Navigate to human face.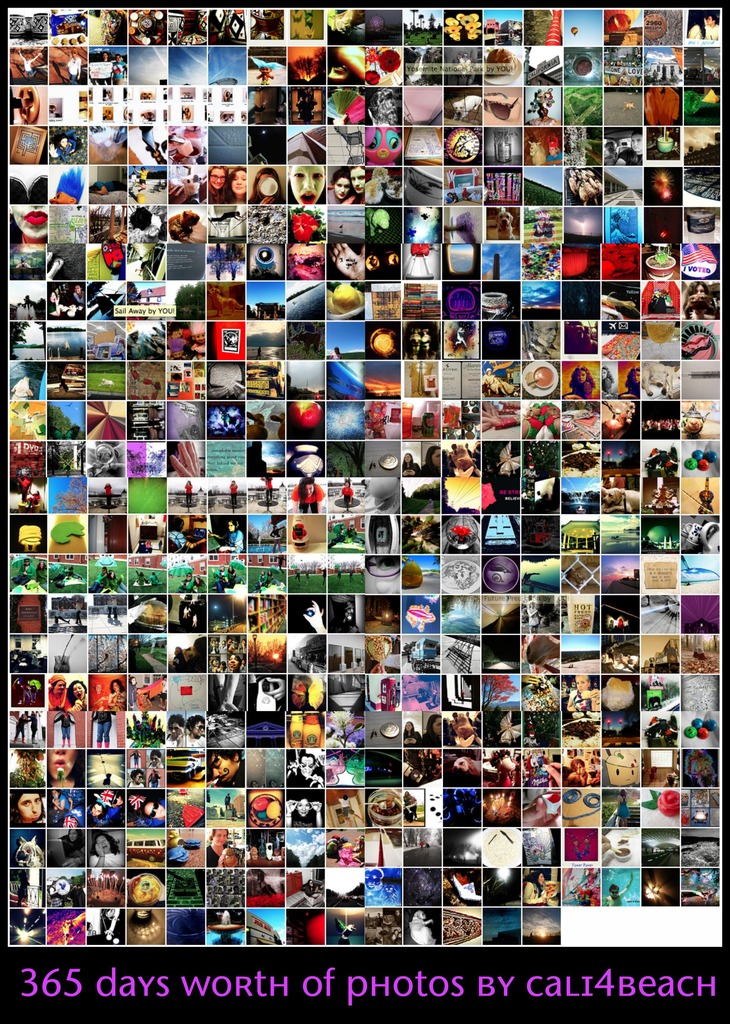
Navigation target: (x1=225, y1=513, x2=239, y2=538).
